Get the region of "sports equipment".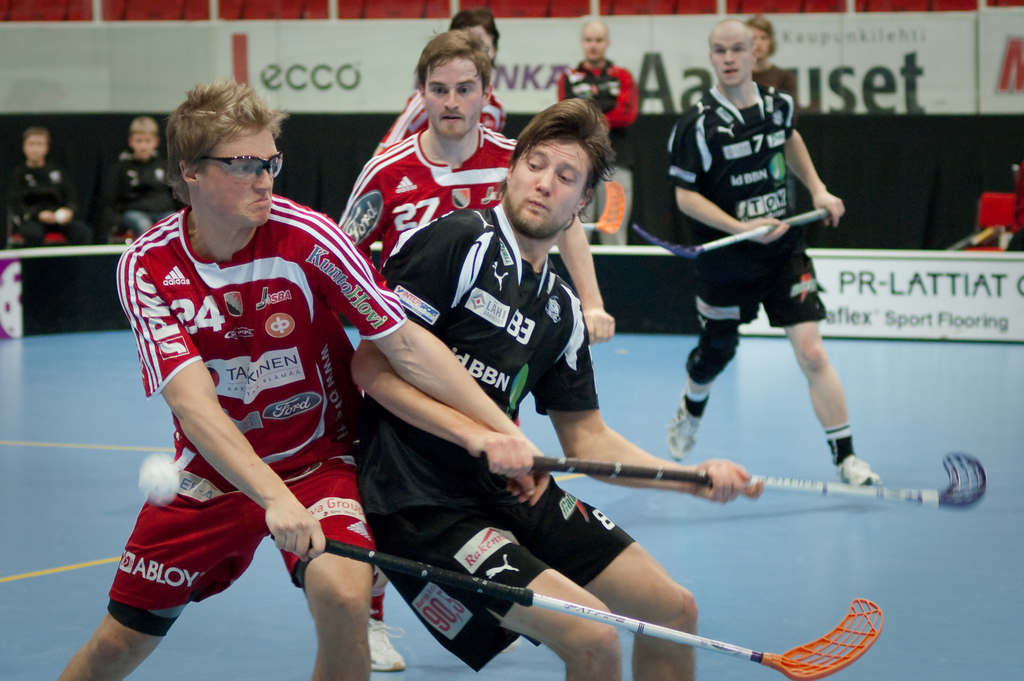
(x1=368, y1=614, x2=406, y2=671).
